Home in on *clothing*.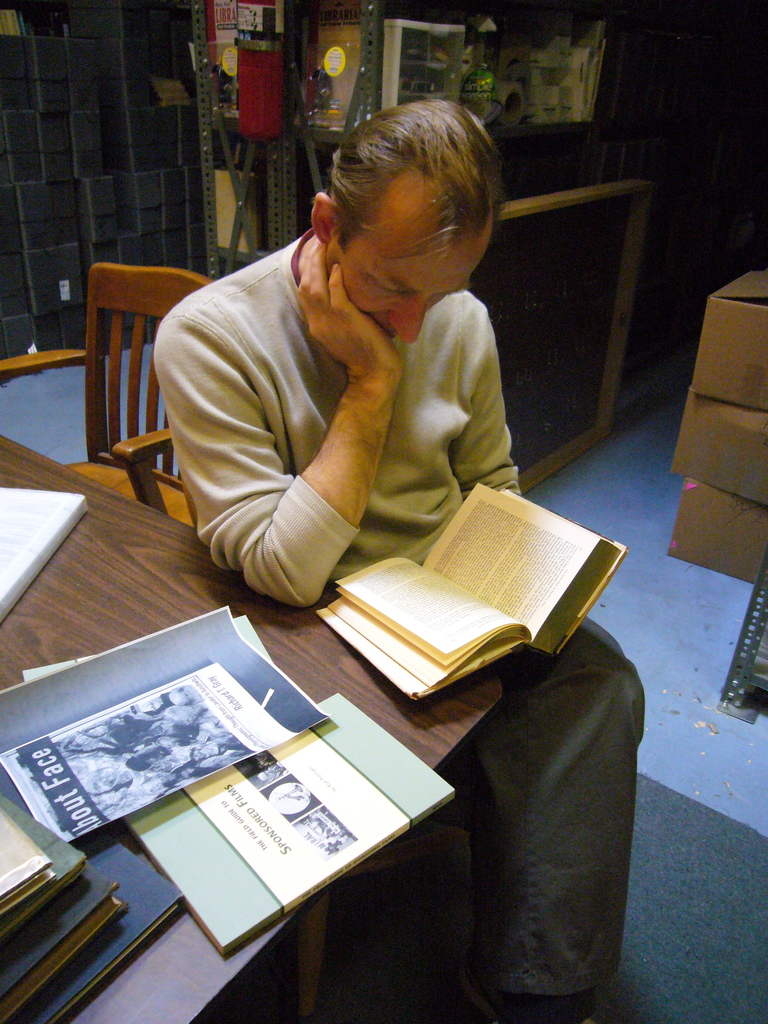
Homed in at x1=152, y1=225, x2=645, y2=997.
